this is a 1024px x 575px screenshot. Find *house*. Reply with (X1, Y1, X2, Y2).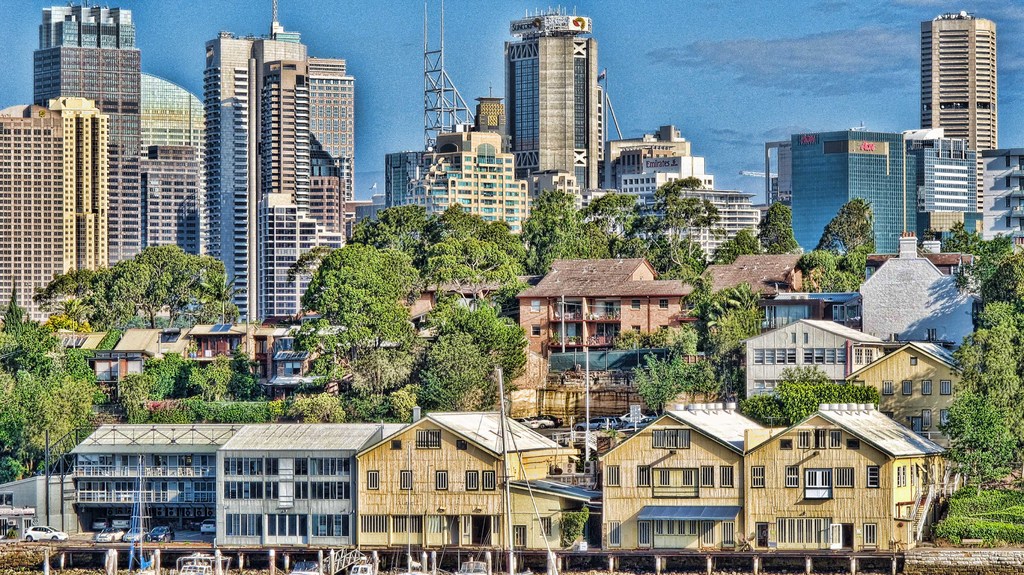
(739, 277, 879, 337).
